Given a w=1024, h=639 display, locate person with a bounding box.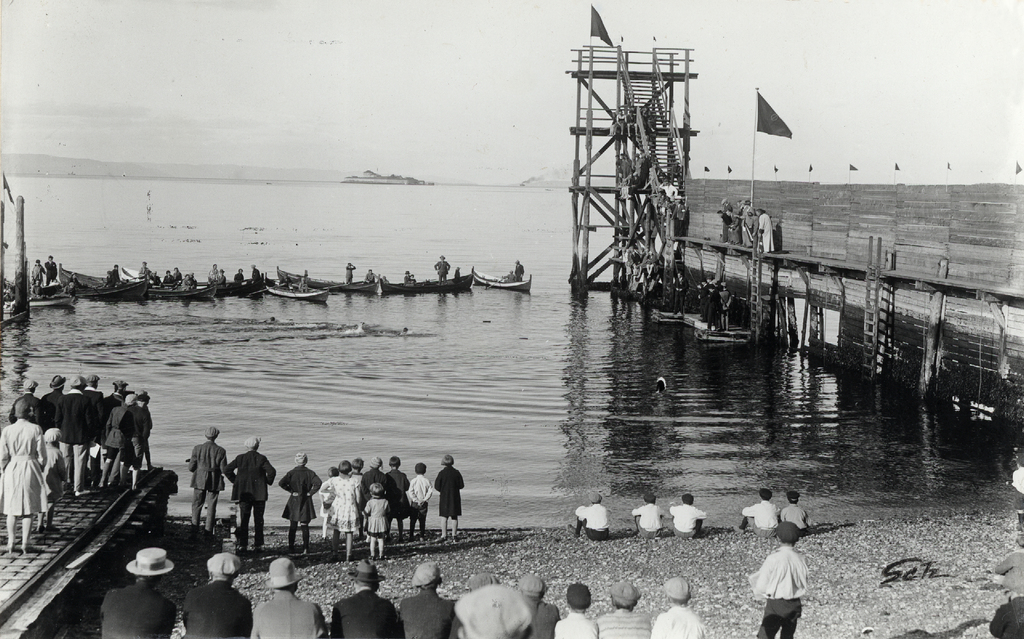
Located: x1=569, y1=492, x2=609, y2=538.
